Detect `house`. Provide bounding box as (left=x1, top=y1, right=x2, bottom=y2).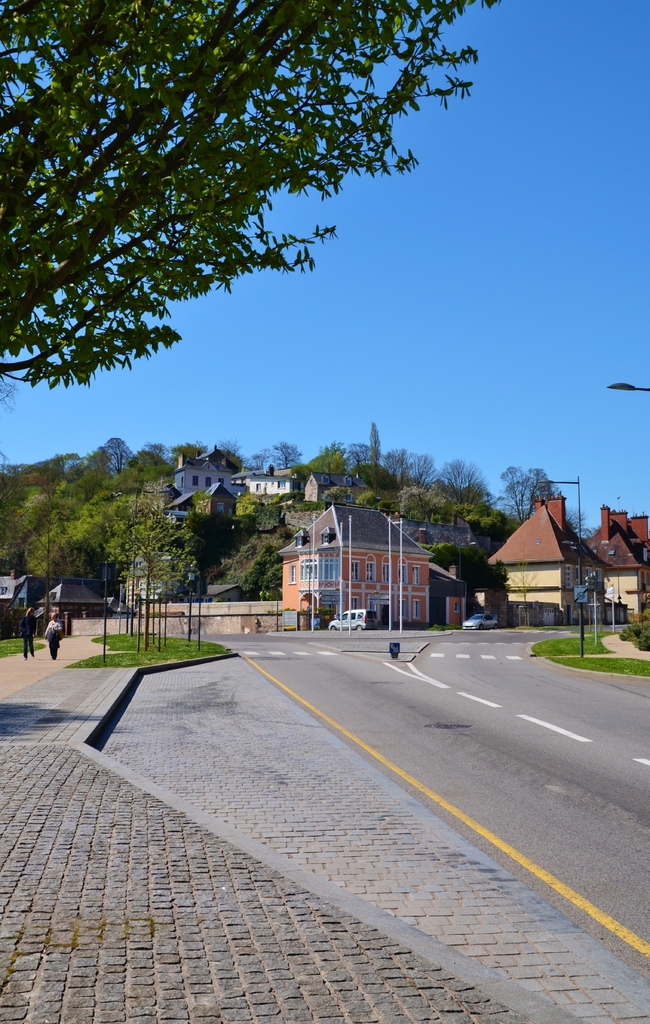
(left=228, top=463, right=302, bottom=499).
